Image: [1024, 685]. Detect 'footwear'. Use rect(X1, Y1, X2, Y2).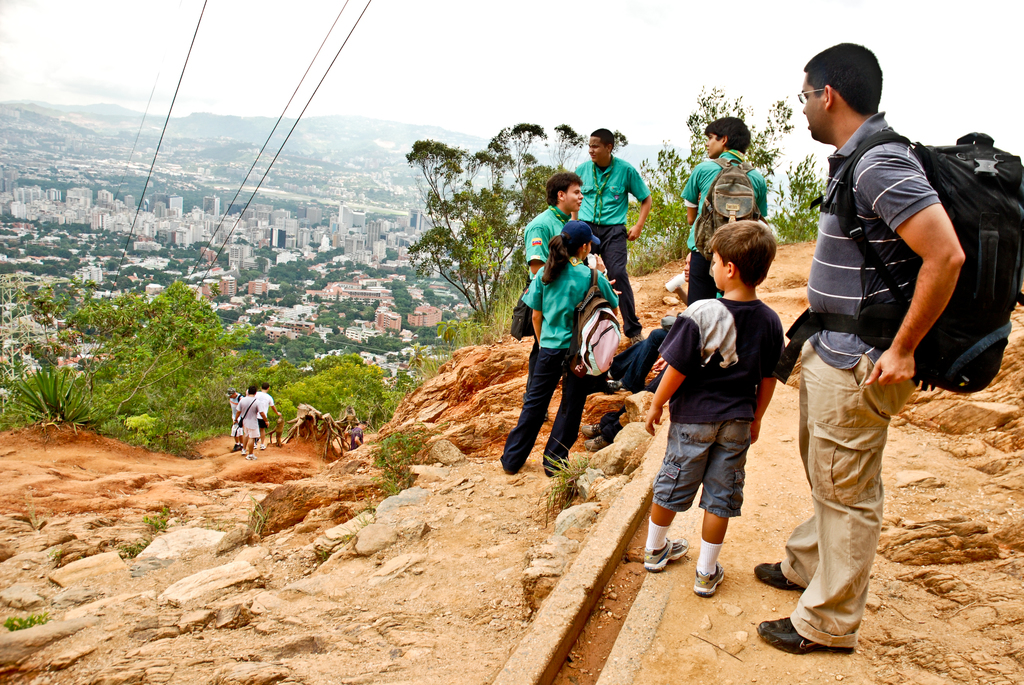
rect(752, 555, 812, 592).
